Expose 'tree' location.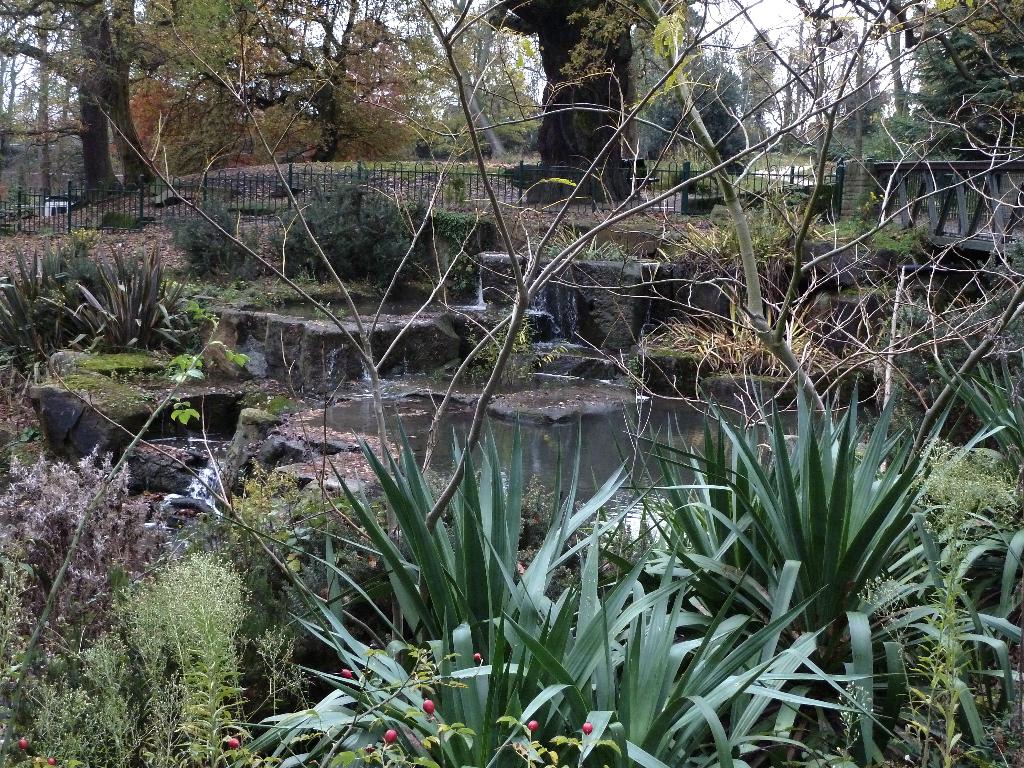
Exposed at [left=0, top=0, right=1023, bottom=195].
